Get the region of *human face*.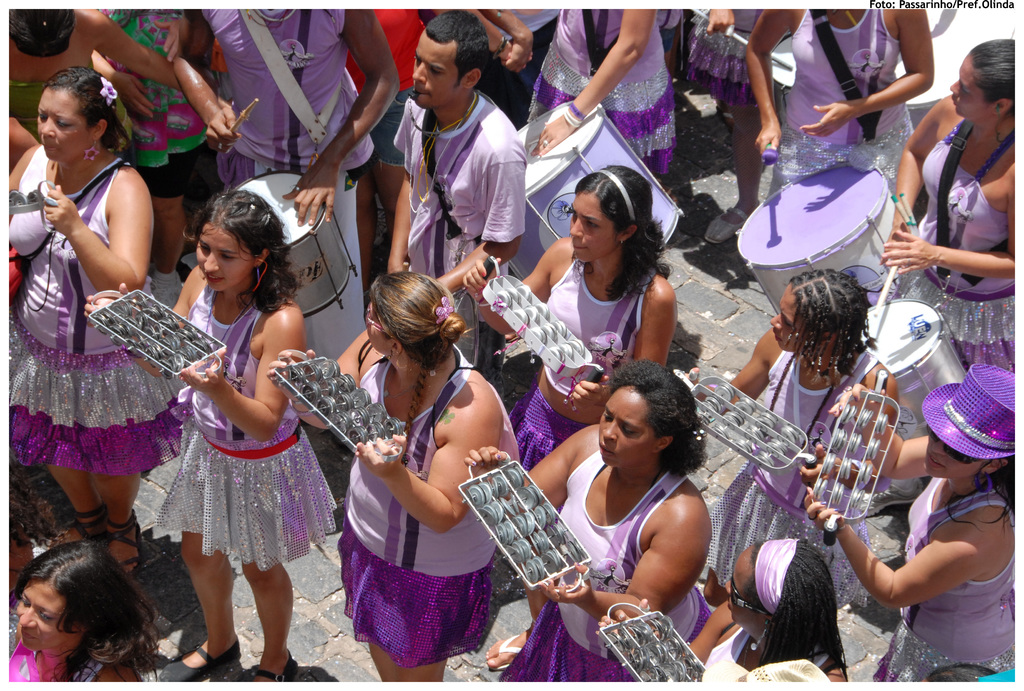
[193, 226, 259, 292].
